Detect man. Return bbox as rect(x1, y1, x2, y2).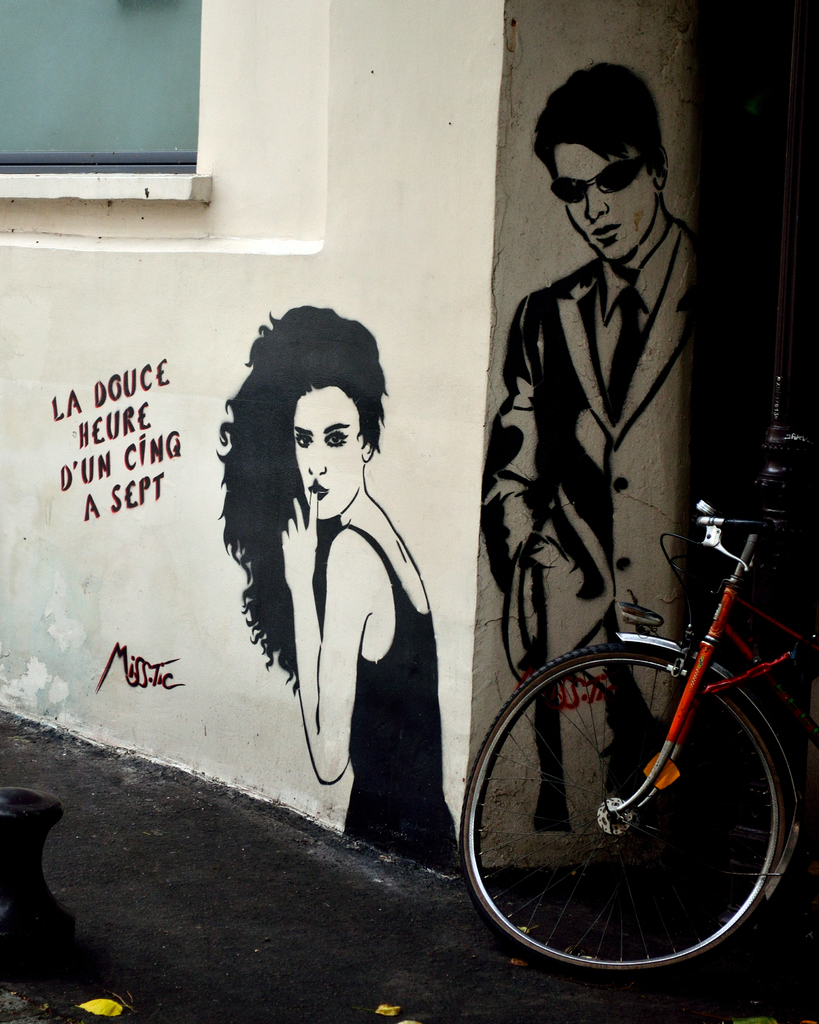
rect(471, 89, 738, 745).
